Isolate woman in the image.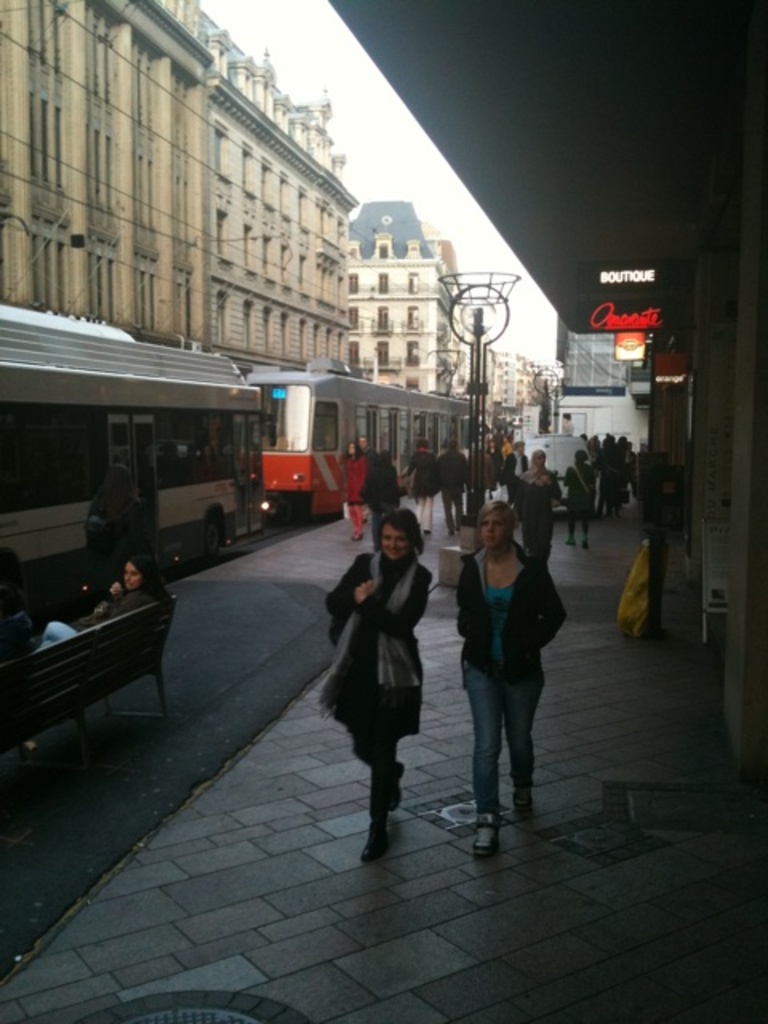
Isolated region: BBox(365, 453, 403, 539).
